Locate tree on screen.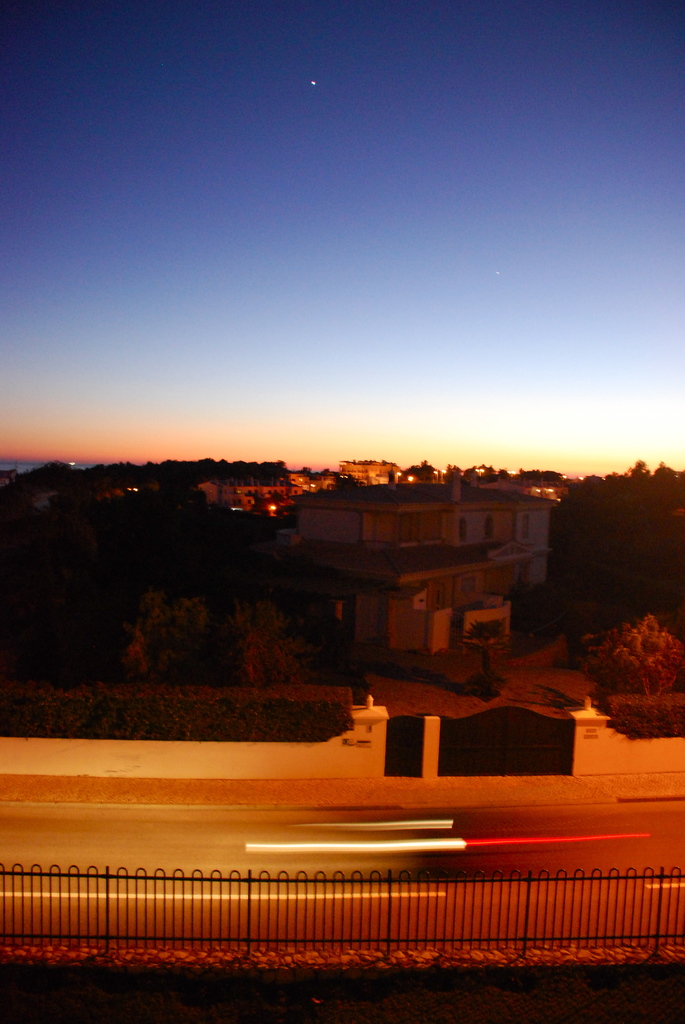
On screen at x1=117, y1=468, x2=255, y2=693.
